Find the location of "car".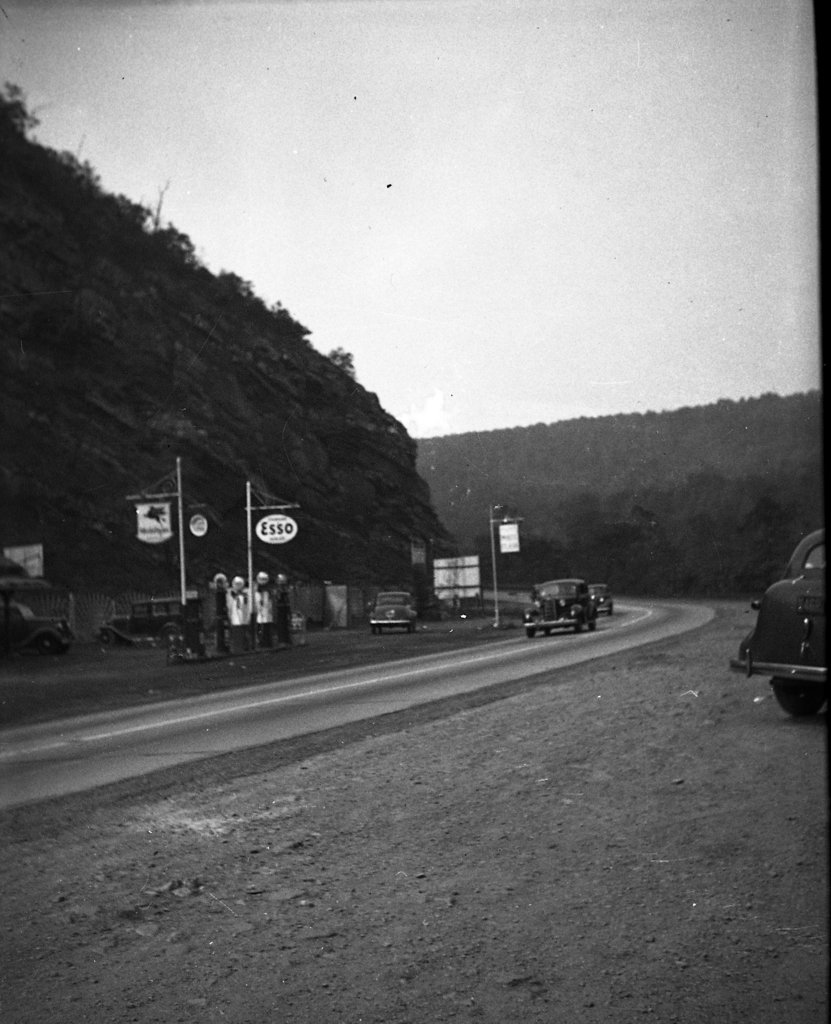
Location: [left=370, top=588, right=416, bottom=634].
